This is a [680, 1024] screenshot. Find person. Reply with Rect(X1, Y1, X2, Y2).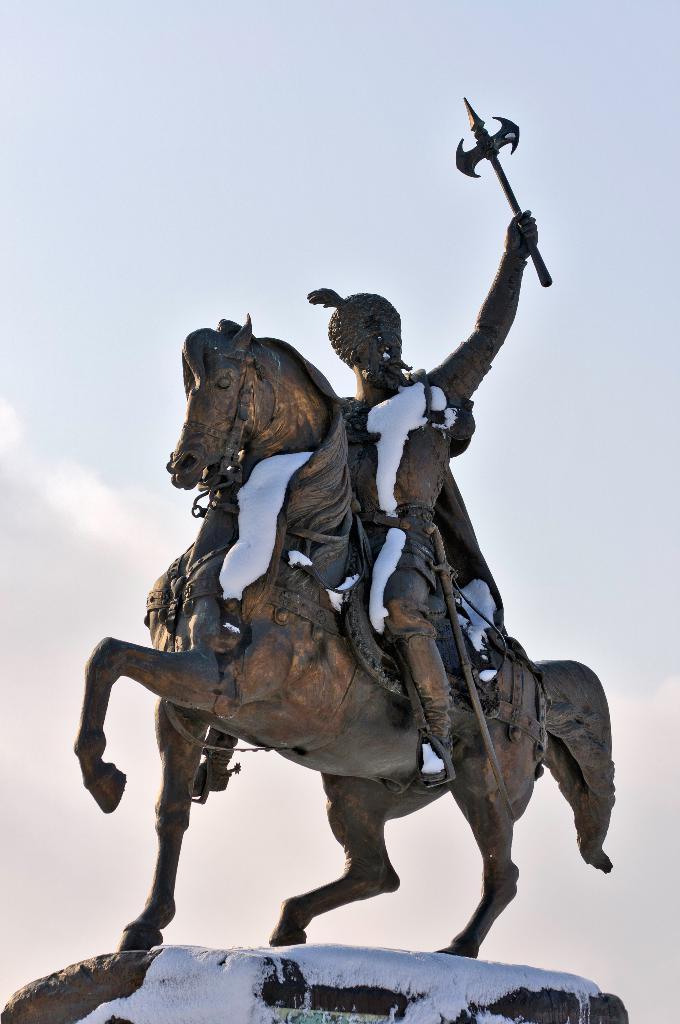
Rect(150, 221, 586, 1002).
